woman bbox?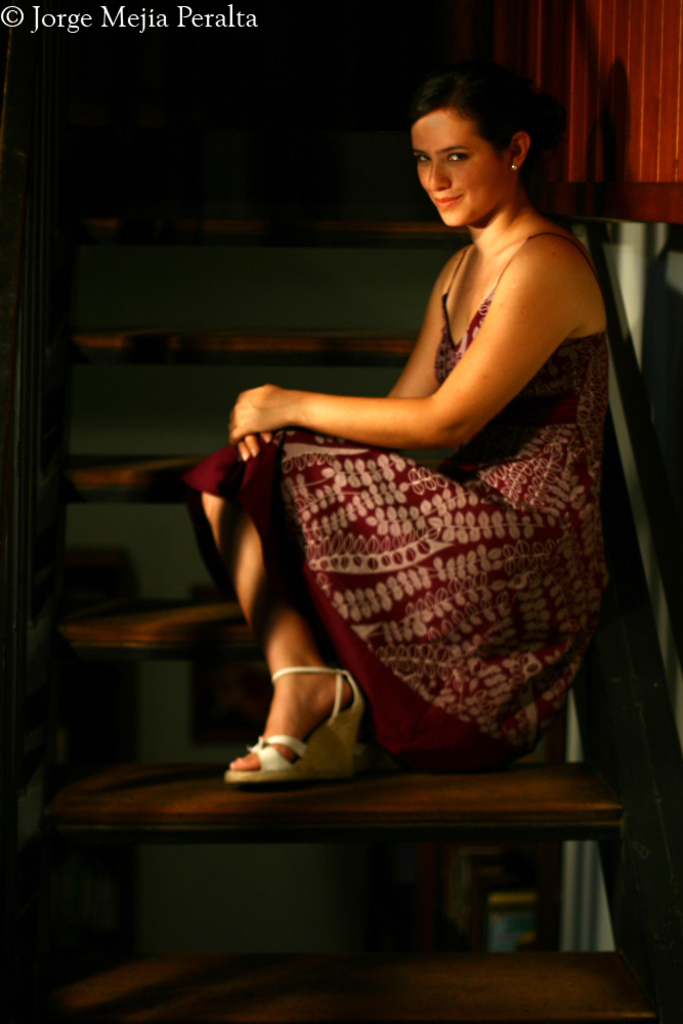
detection(168, 47, 621, 782)
